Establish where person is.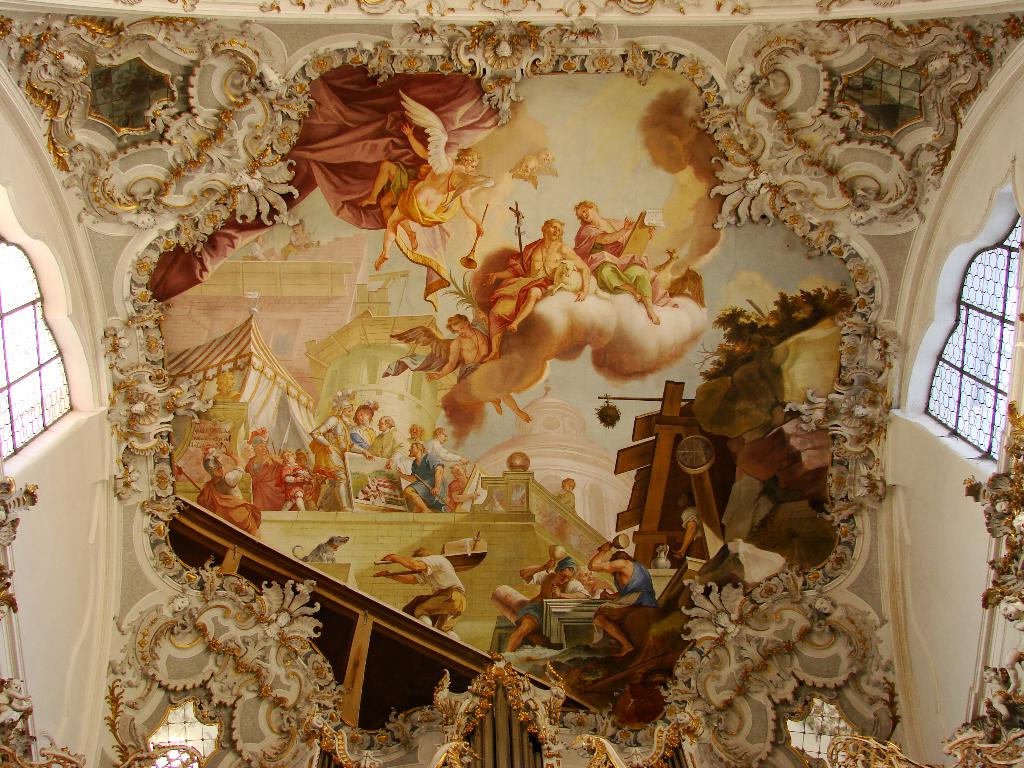
Established at (x1=282, y1=450, x2=303, y2=516).
